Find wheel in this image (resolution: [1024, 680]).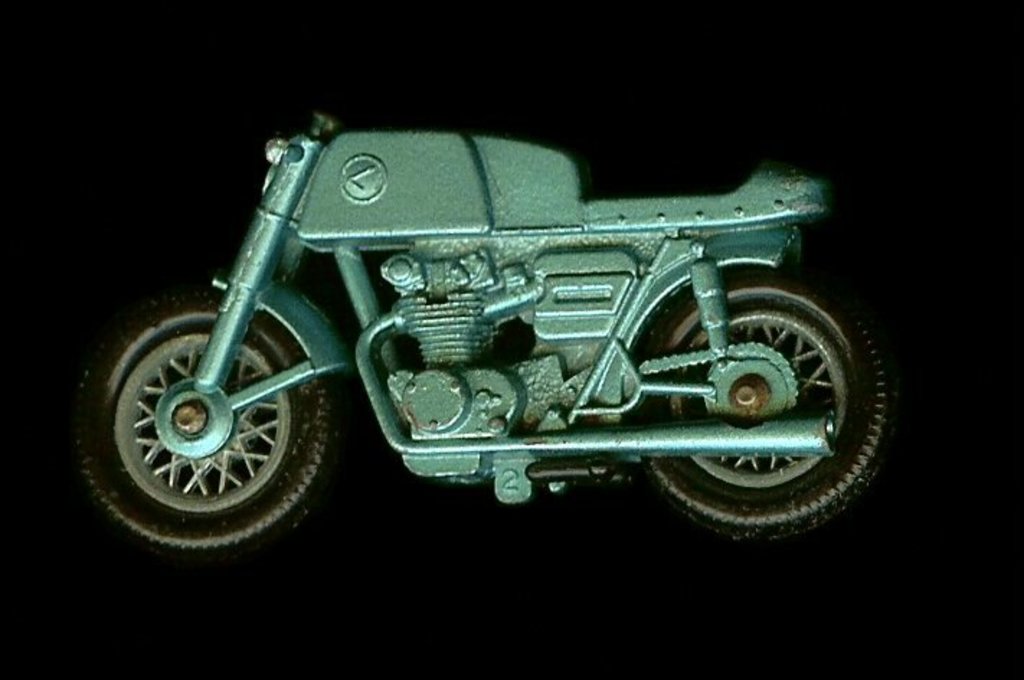
{"left": 634, "top": 268, "right": 903, "bottom": 542}.
